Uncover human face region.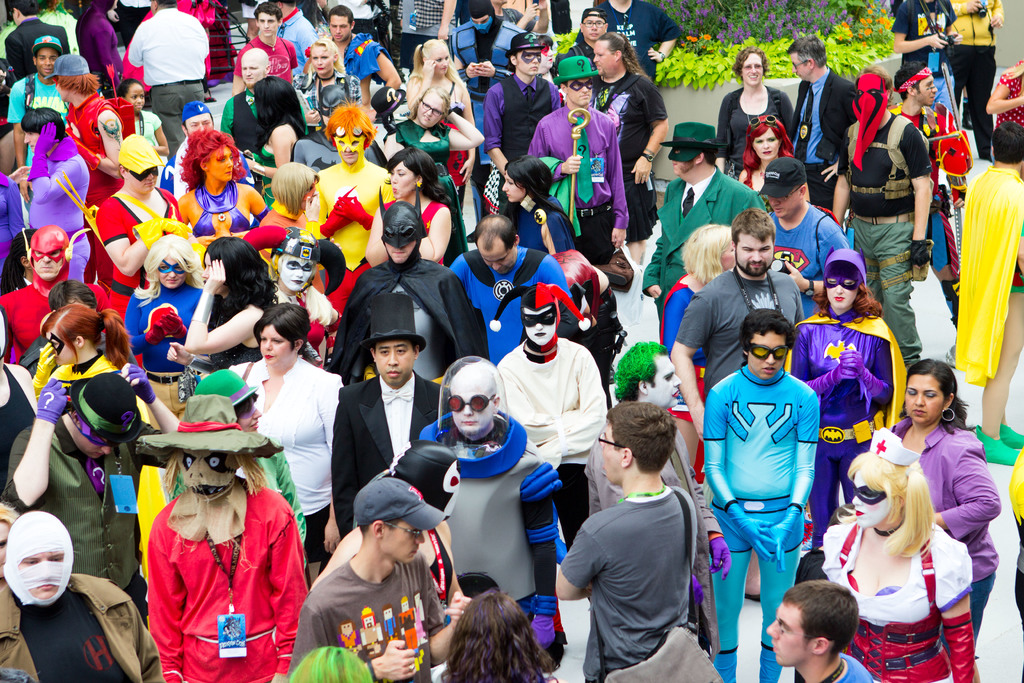
Uncovered: box=[31, 240, 68, 278].
